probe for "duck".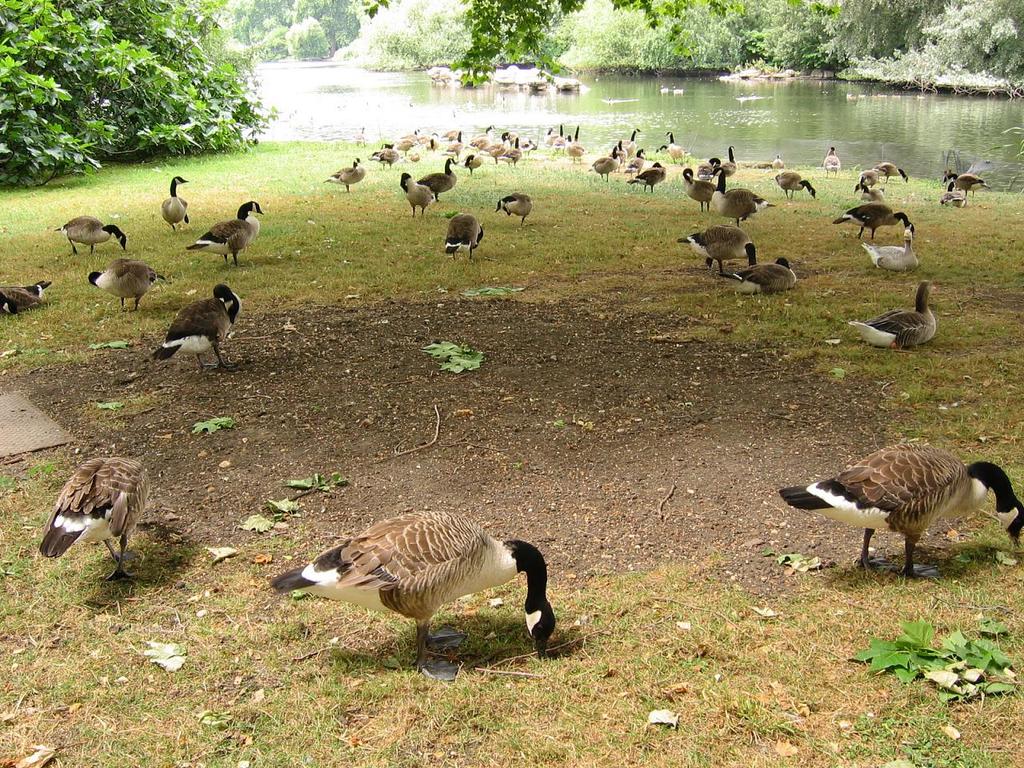
Probe result: crop(850, 282, 935, 351).
